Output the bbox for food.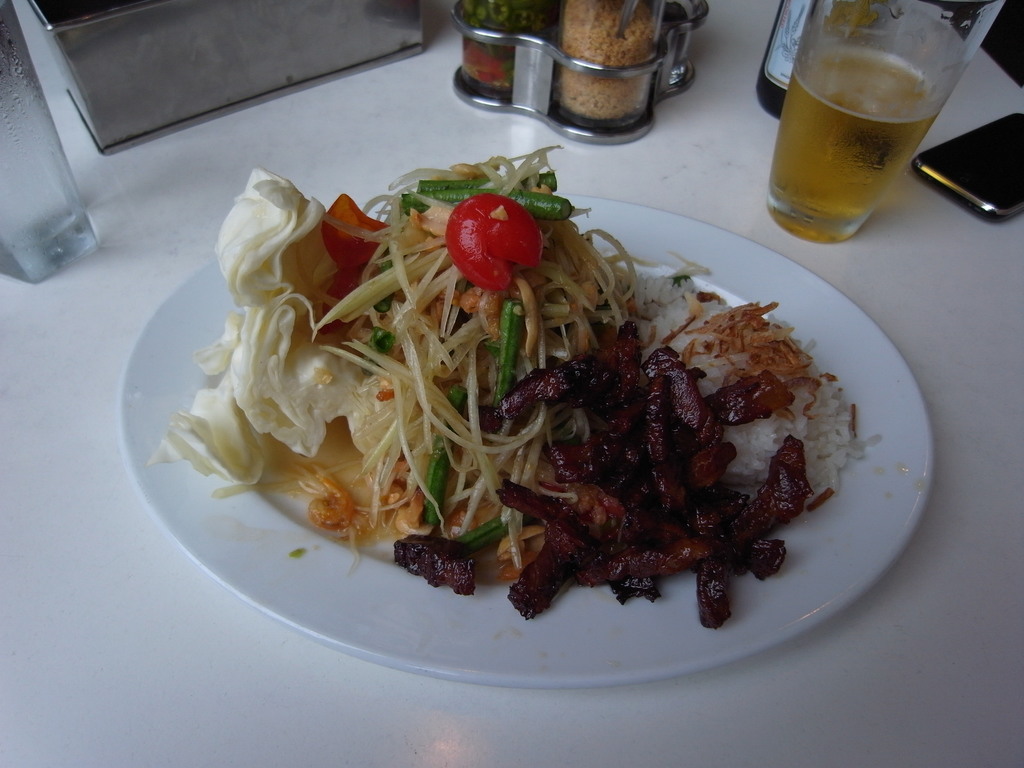
BBox(459, 0, 547, 86).
